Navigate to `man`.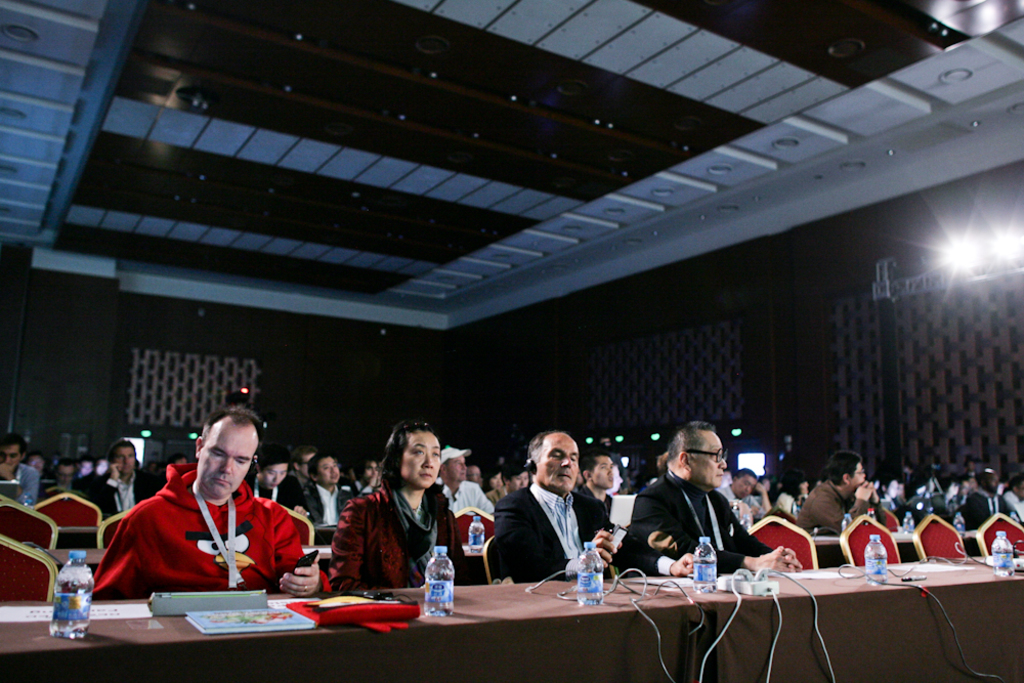
Navigation target: pyautogui.locateOnScreen(711, 467, 772, 528).
